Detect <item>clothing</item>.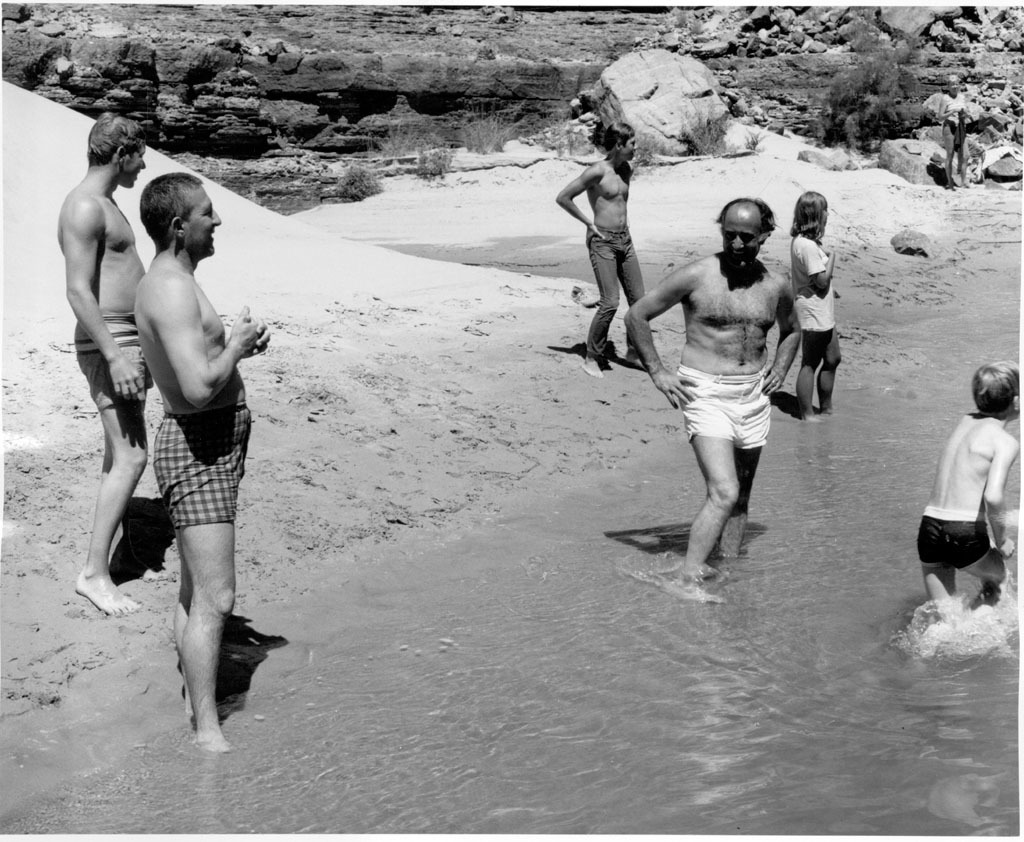
Detected at crop(72, 313, 153, 412).
